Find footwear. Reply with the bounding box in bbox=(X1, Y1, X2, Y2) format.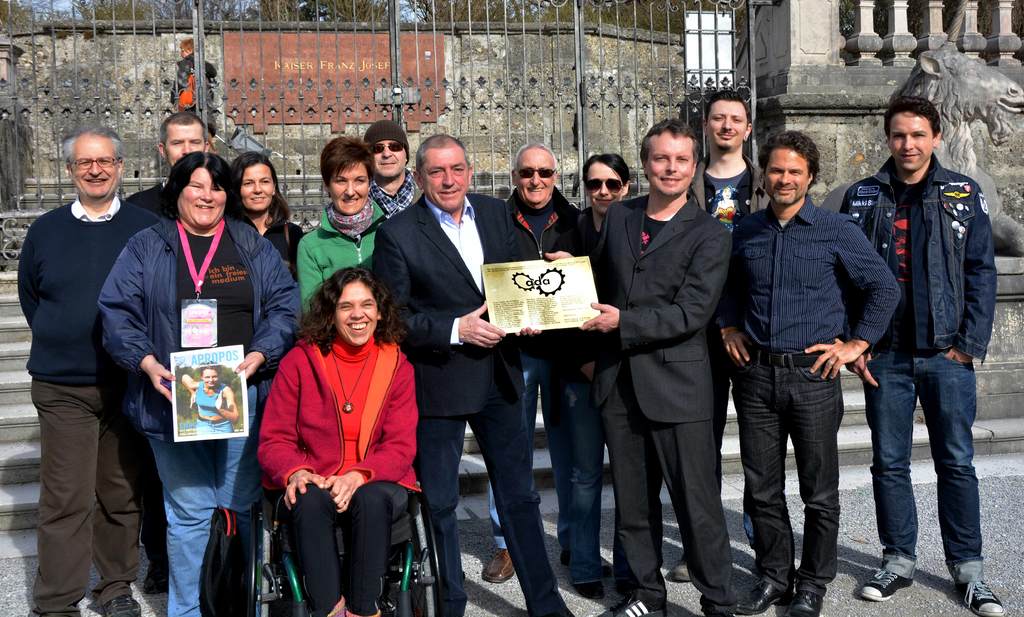
bbox=(479, 539, 507, 581).
